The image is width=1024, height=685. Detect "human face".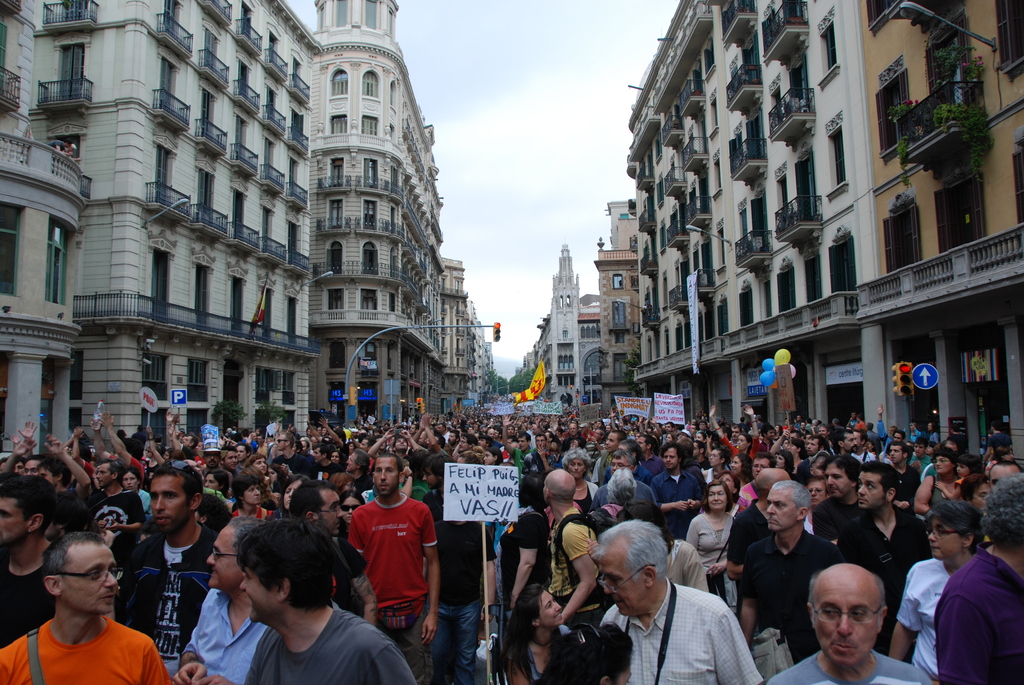
Detection: detection(737, 434, 749, 451).
